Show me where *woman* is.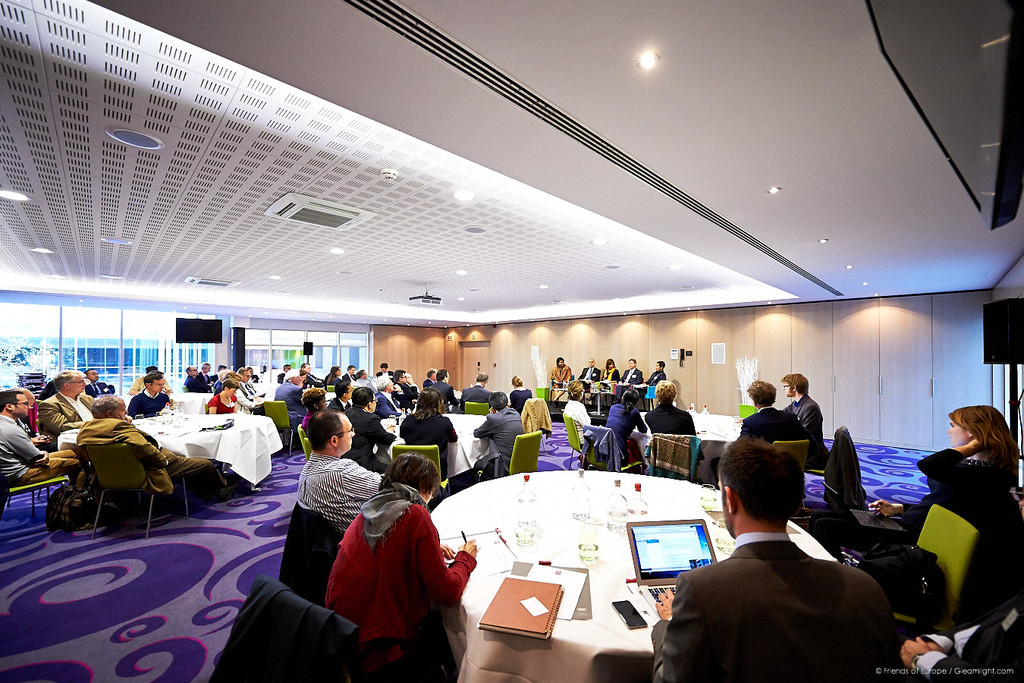
*woman* is at [206,380,239,414].
